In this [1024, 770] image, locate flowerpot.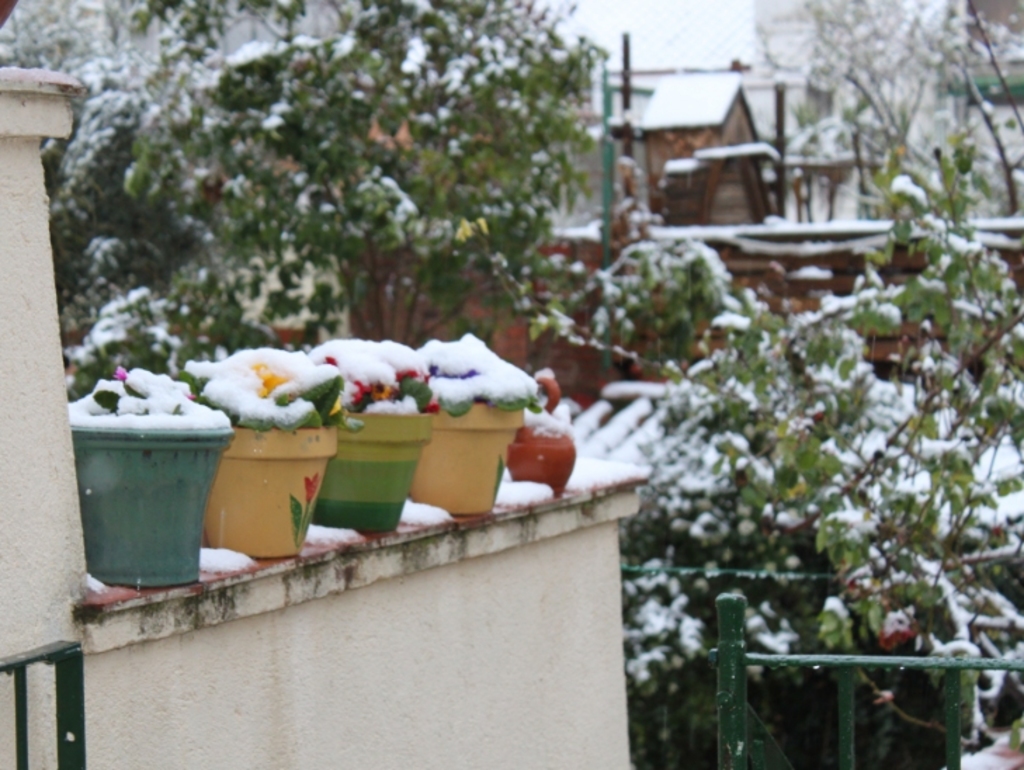
Bounding box: 400, 392, 525, 517.
